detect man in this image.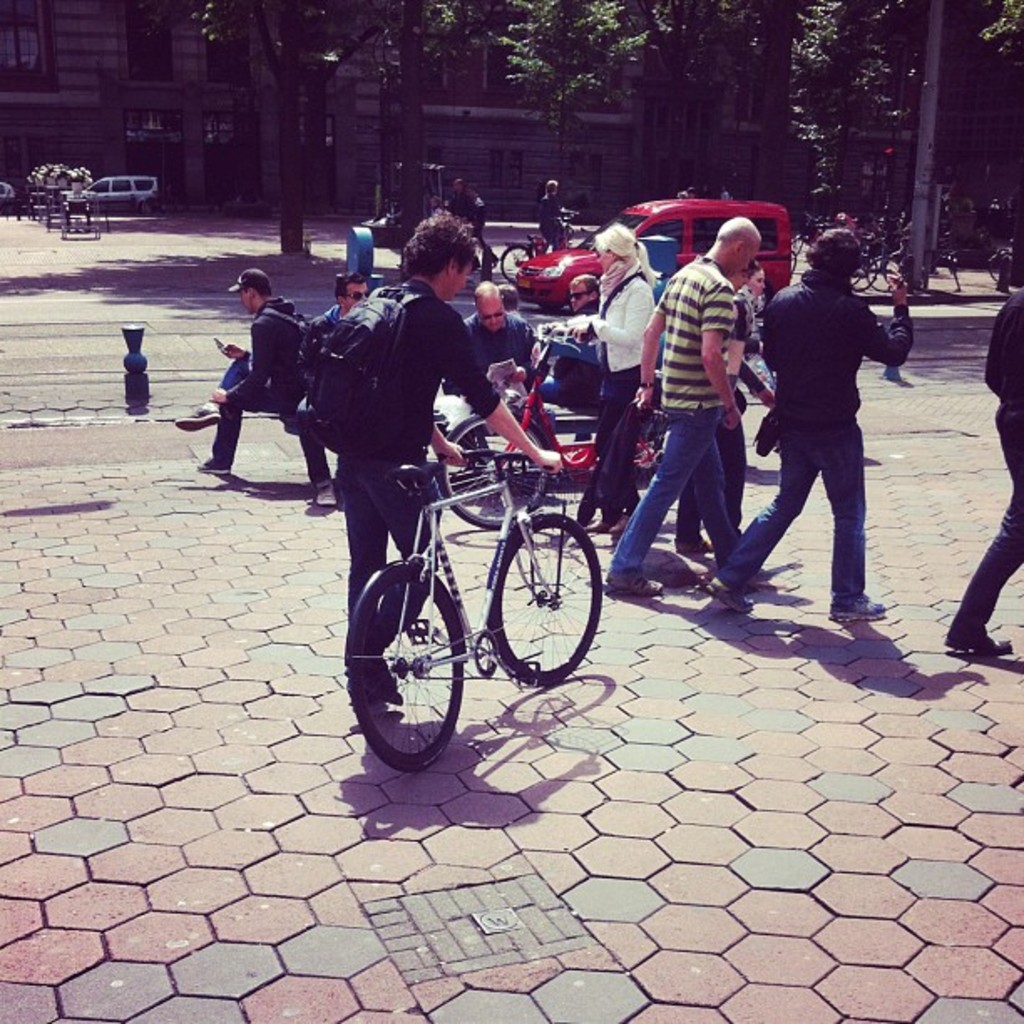
Detection: BBox(571, 276, 604, 321).
